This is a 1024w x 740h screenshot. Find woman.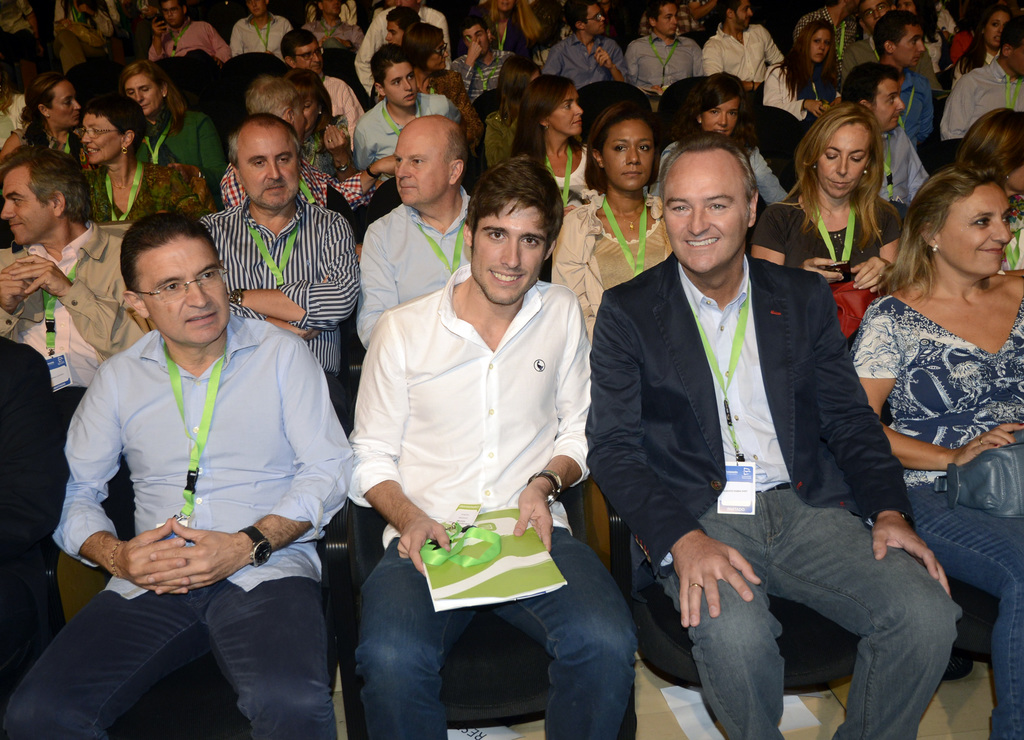
Bounding box: 851,162,1023,739.
